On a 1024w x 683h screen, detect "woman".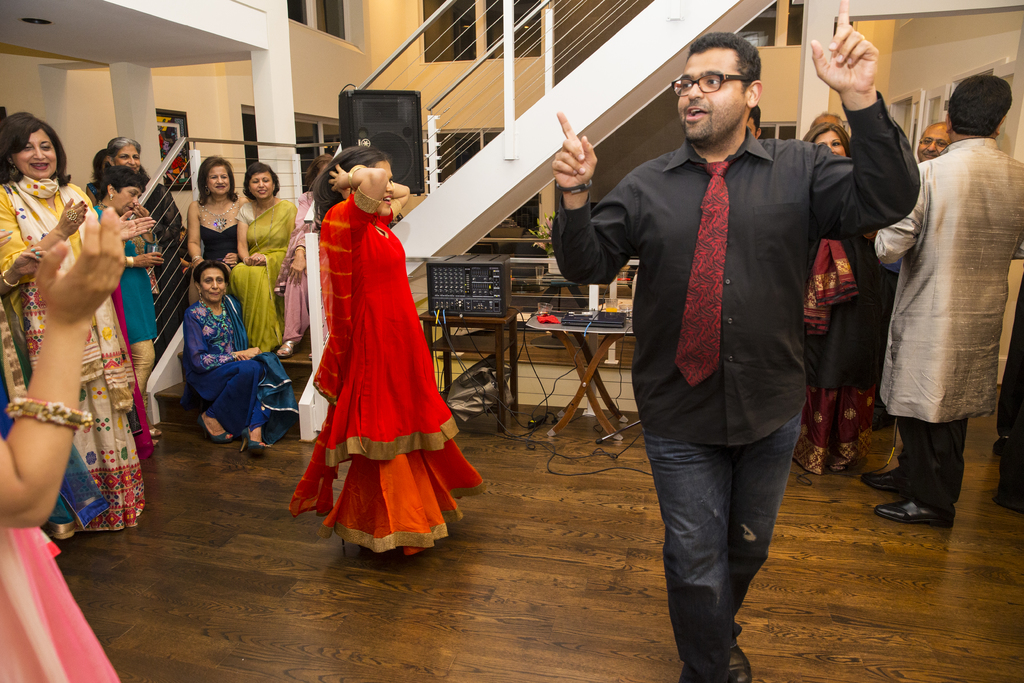
box(0, 114, 150, 532).
